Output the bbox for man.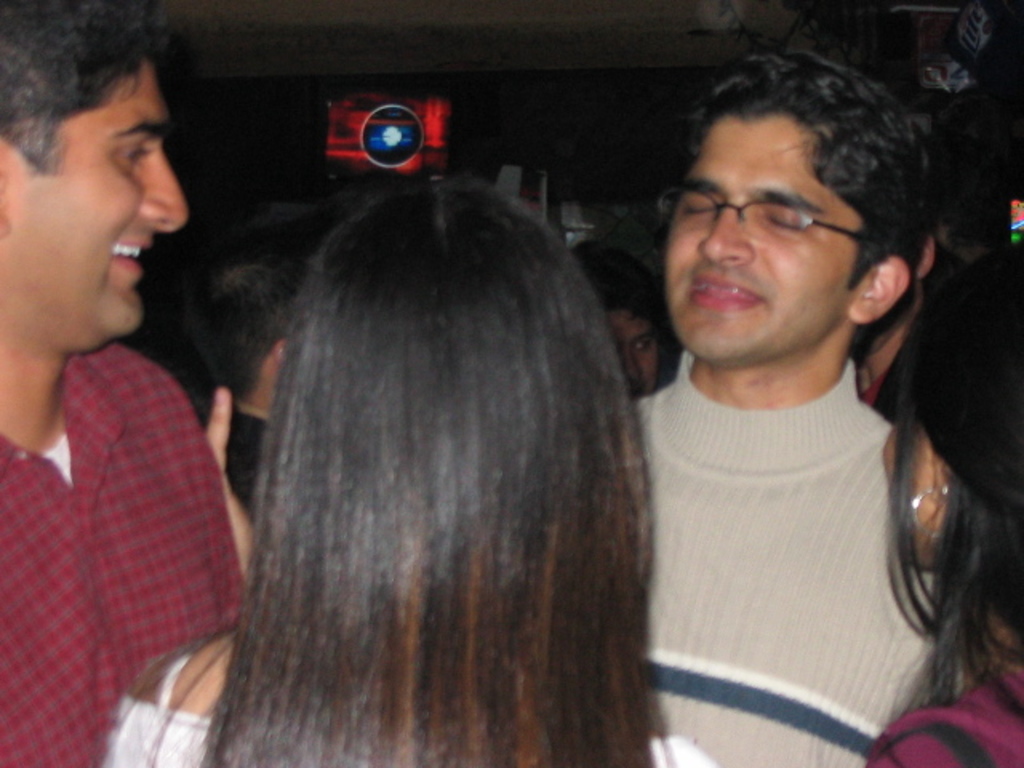
[x1=622, y1=45, x2=989, y2=766].
